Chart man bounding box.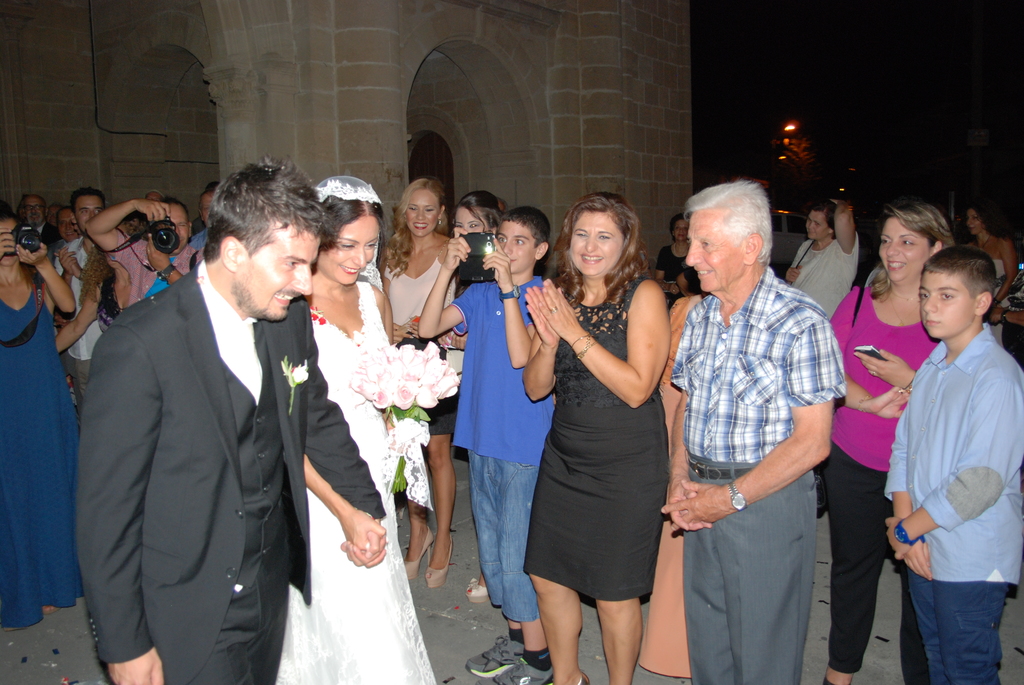
Charted: x1=190 y1=181 x2=216 y2=254.
